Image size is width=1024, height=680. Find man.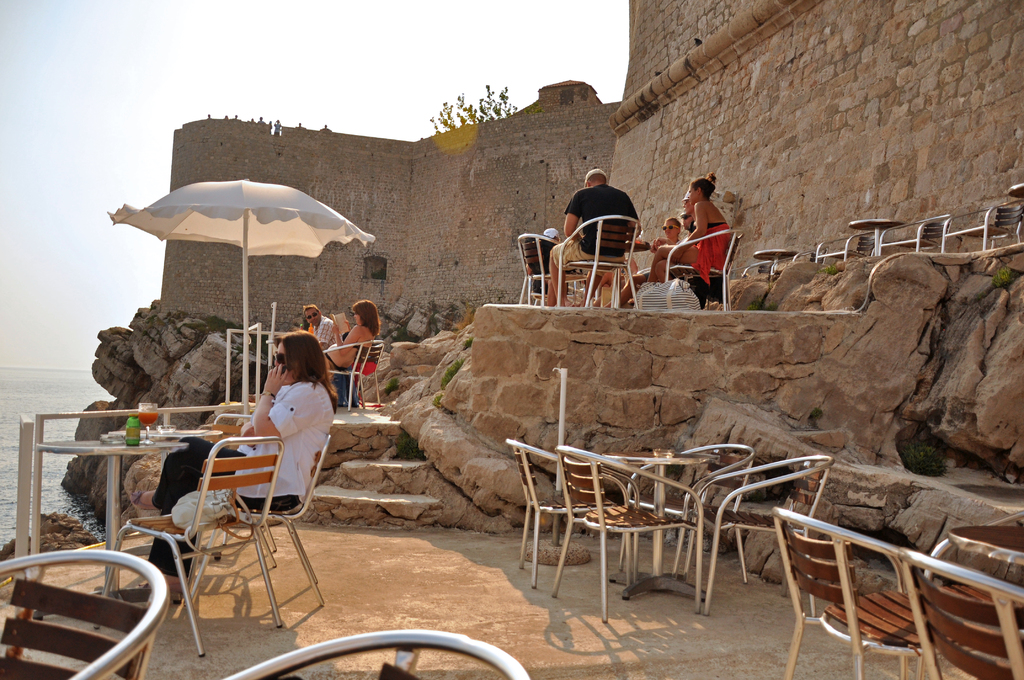
bbox(303, 304, 340, 348).
